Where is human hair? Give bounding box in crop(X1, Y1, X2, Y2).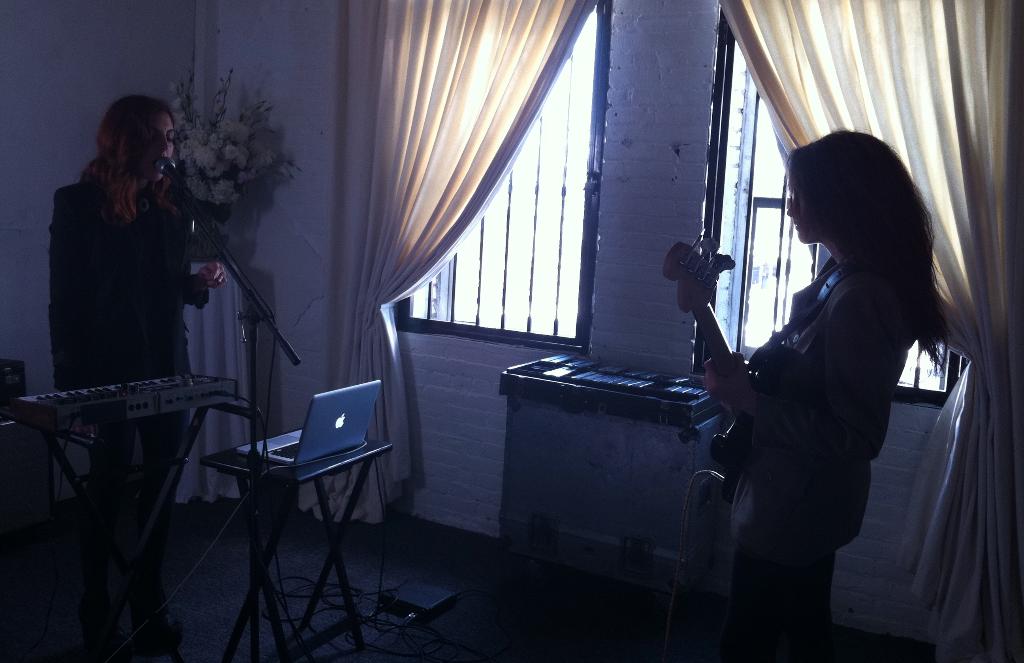
crop(71, 94, 179, 230).
